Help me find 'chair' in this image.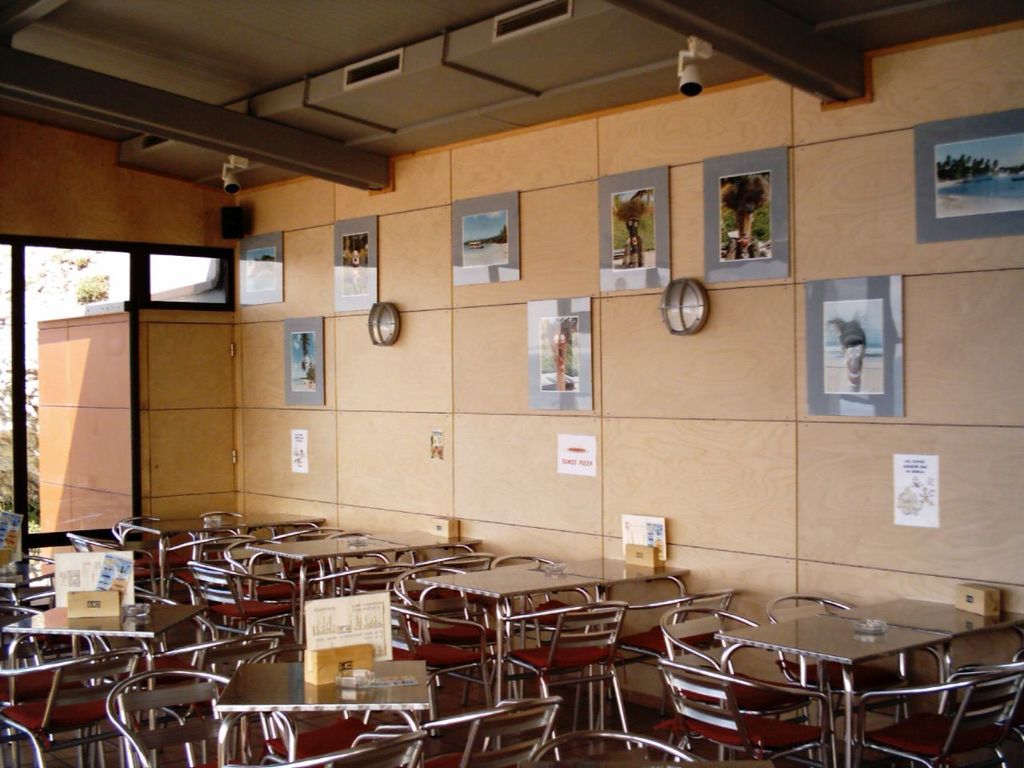
Found it: 0:552:66:614.
